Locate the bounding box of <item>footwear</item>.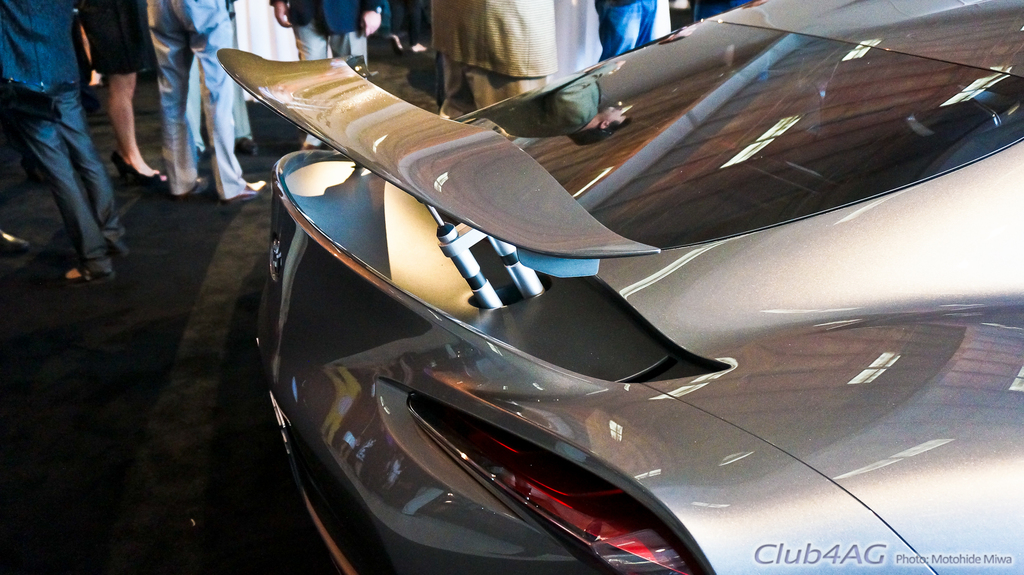
Bounding box: <region>111, 148, 173, 194</region>.
